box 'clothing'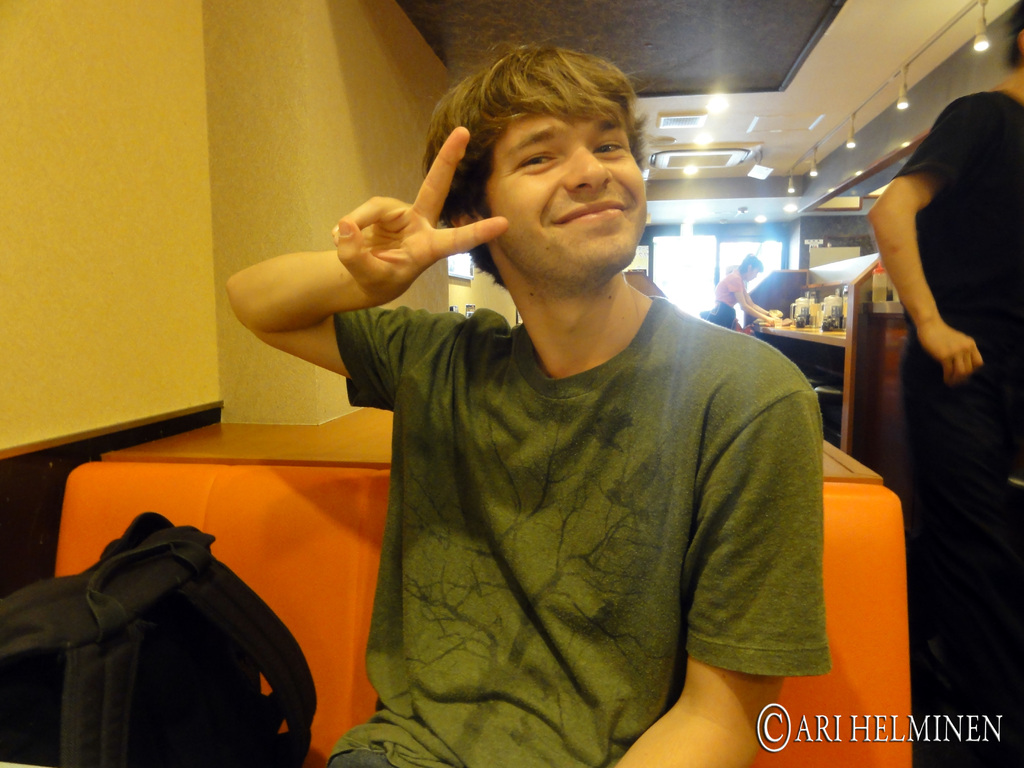
pyautogui.locateOnScreen(904, 90, 1023, 767)
